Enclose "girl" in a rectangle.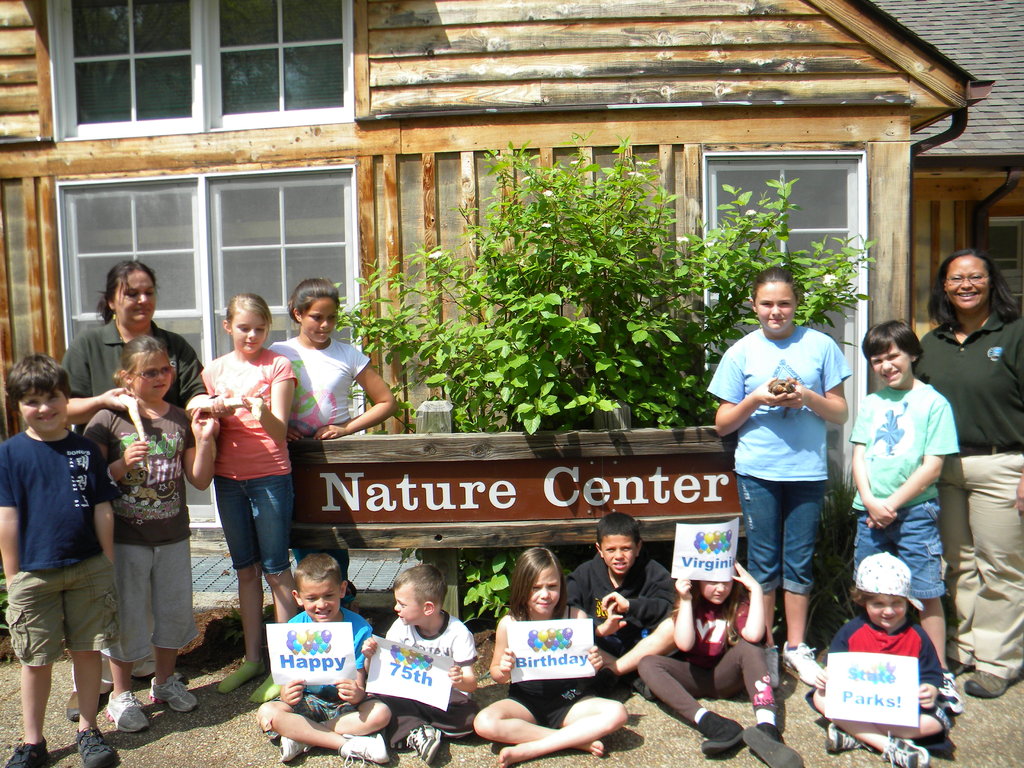
bbox=[201, 293, 296, 703].
